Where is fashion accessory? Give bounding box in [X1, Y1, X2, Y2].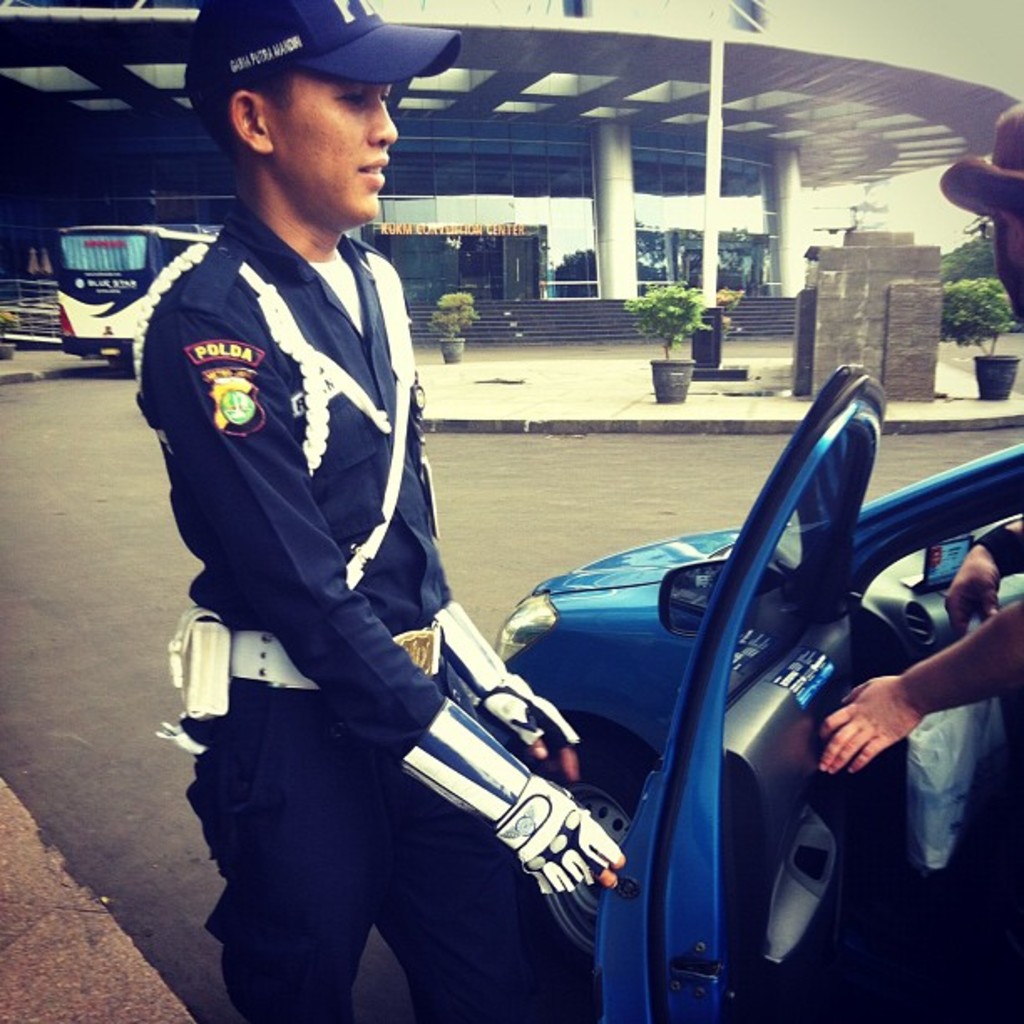
[939, 95, 1022, 219].
